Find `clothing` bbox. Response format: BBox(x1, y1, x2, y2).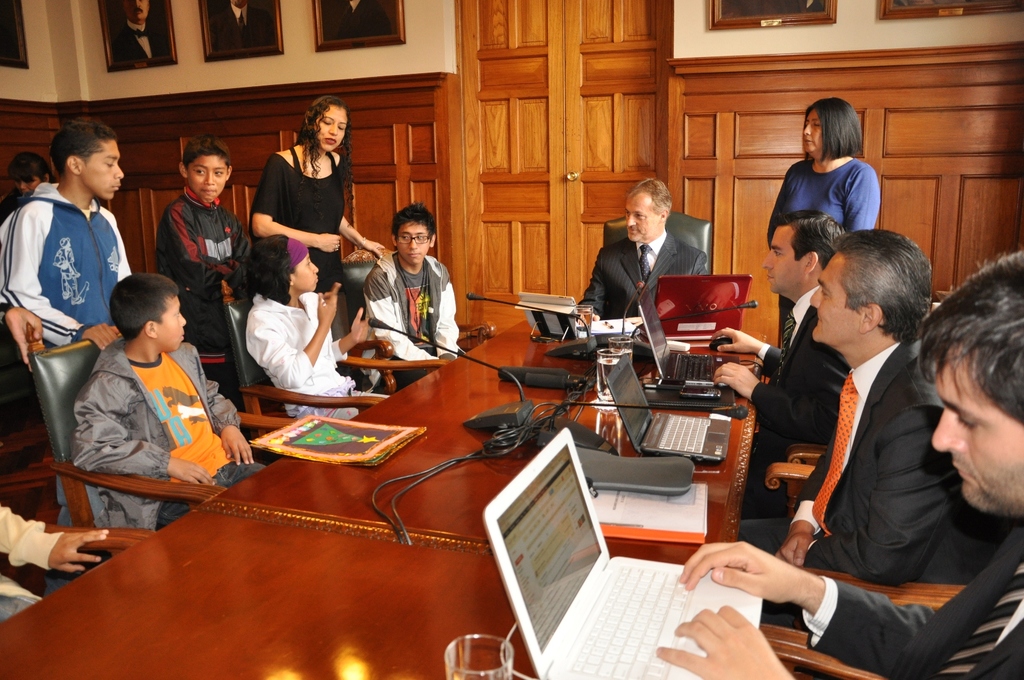
BBox(738, 334, 1002, 613).
